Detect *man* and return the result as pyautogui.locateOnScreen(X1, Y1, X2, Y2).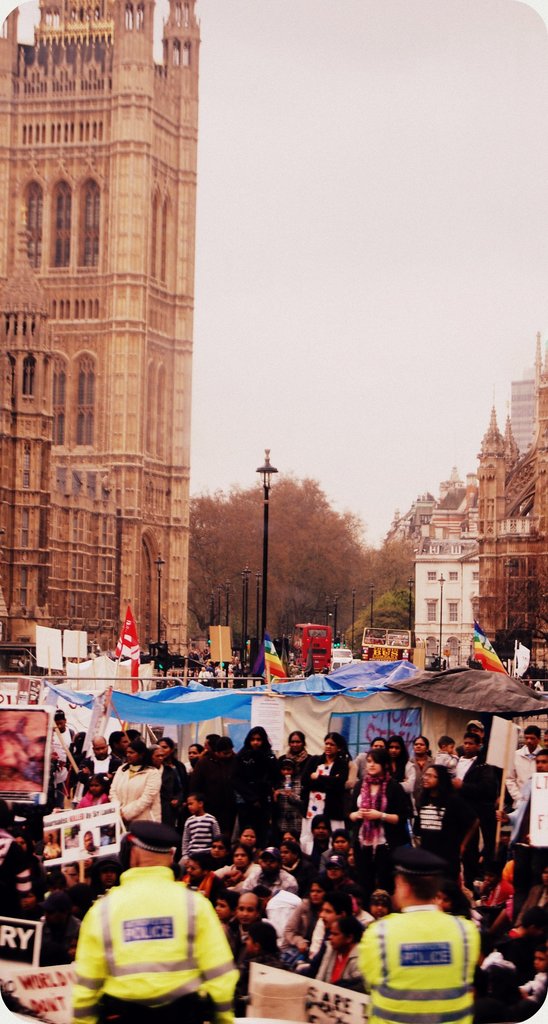
pyautogui.locateOnScreen(85, 736, 118, 772).
